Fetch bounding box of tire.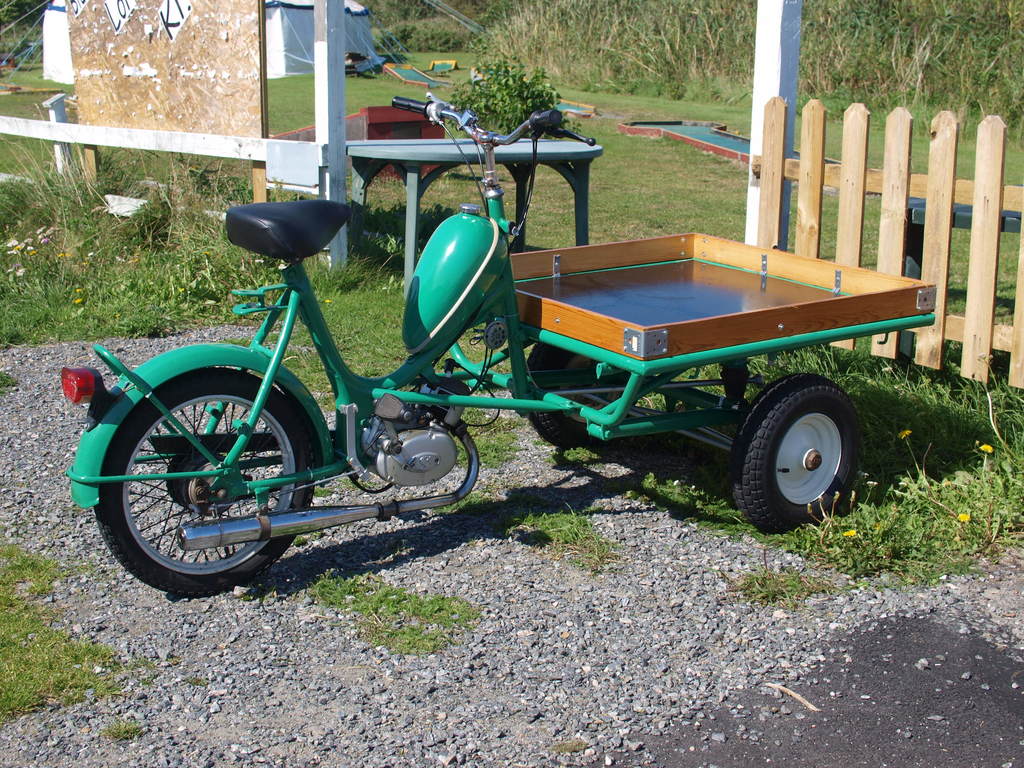
Bbox: BBox(723, 370, 863, 529).
